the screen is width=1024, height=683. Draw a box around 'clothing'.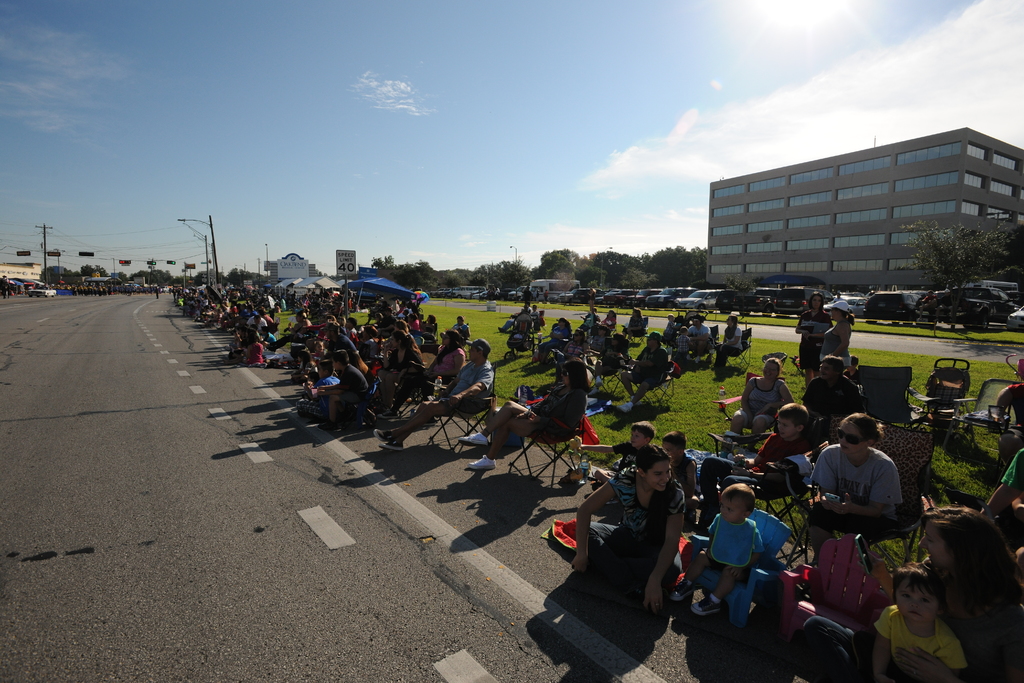
[left=387, top=345, right=471, bottom=415].
